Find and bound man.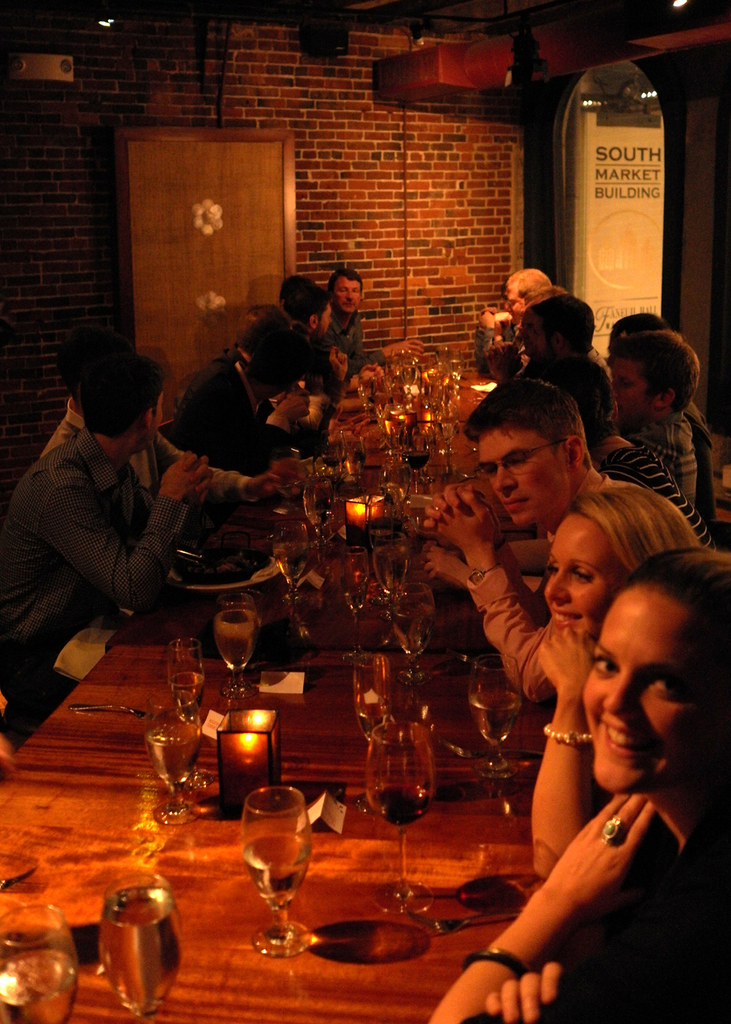
Bound: bbox=(601, 315, 710, 513).
